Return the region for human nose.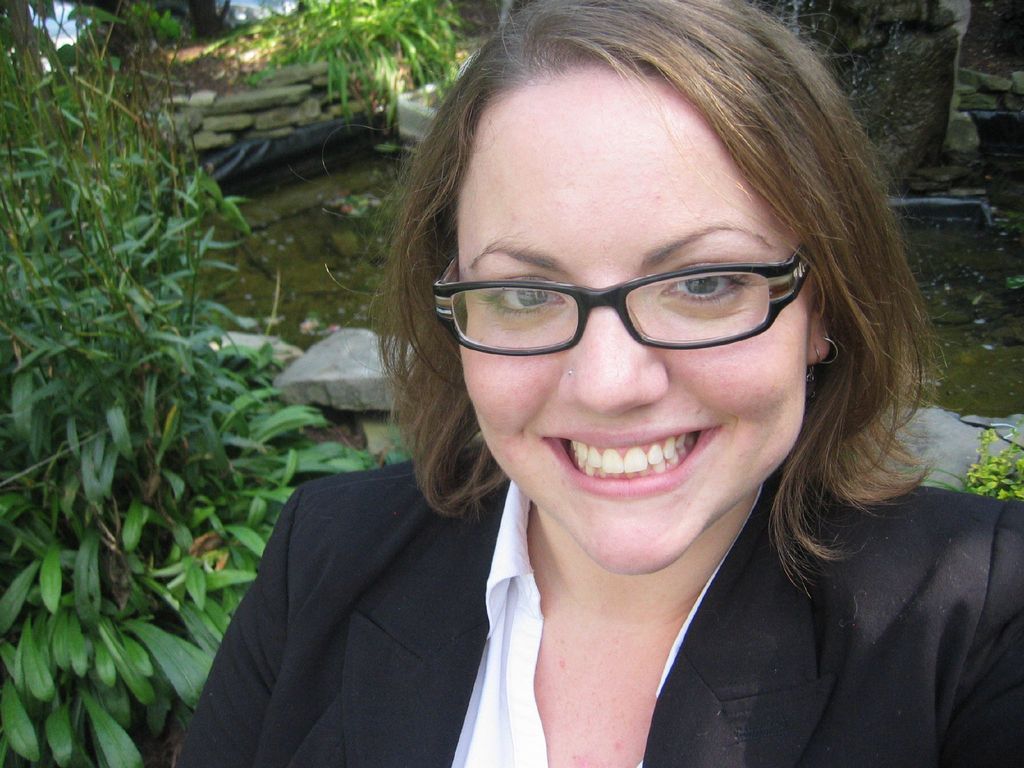
rect(555, 307, 674, 413).
